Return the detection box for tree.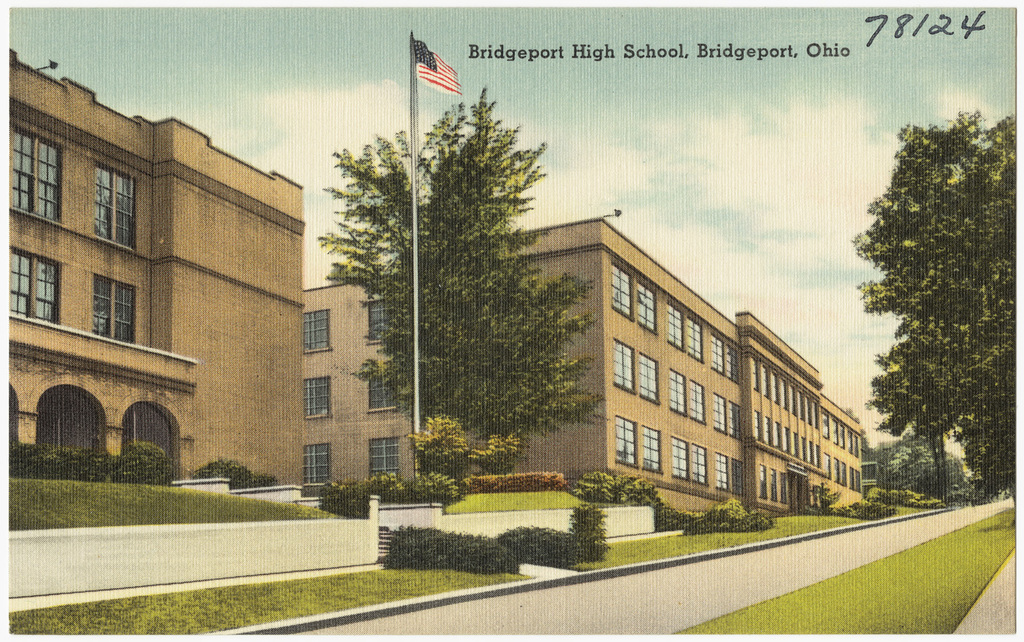
[335, 83, 593, 503].
